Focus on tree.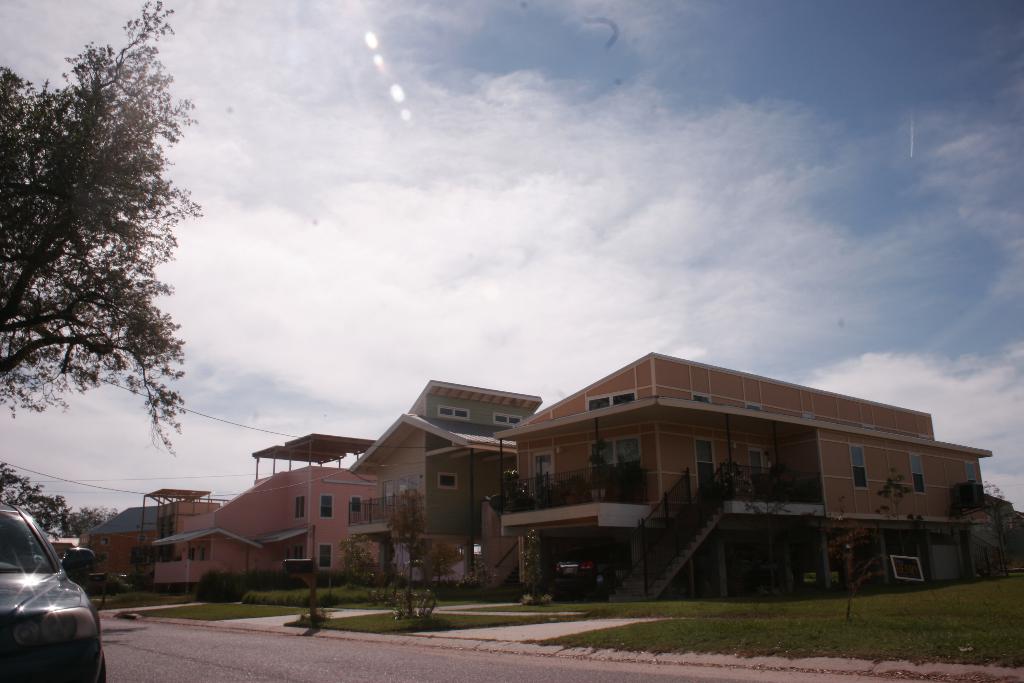
Focused at (x1=0, y1=0, x2=185, y2=459).
